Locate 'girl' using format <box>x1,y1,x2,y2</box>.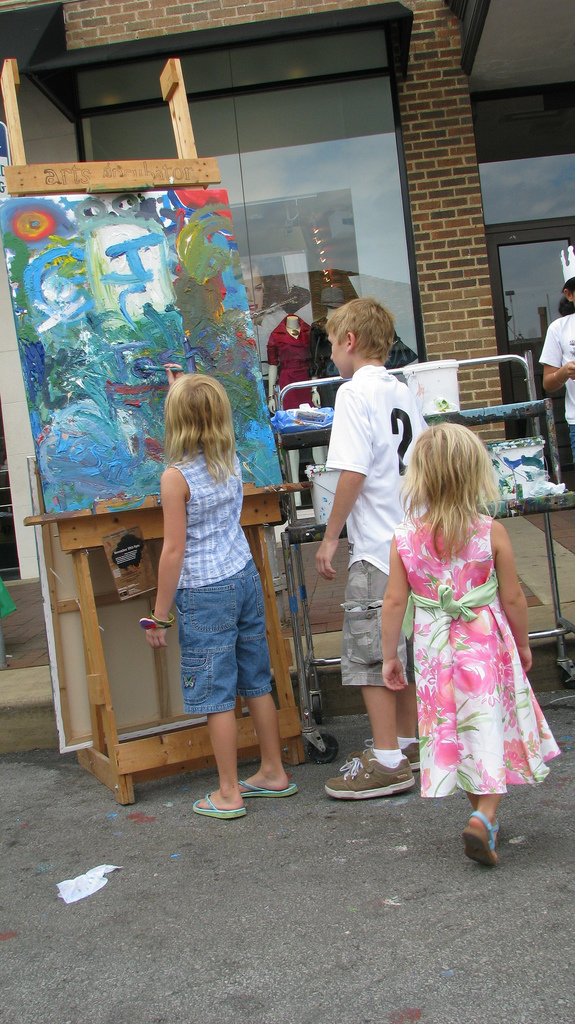
<box>132,373,307,825</box>.
